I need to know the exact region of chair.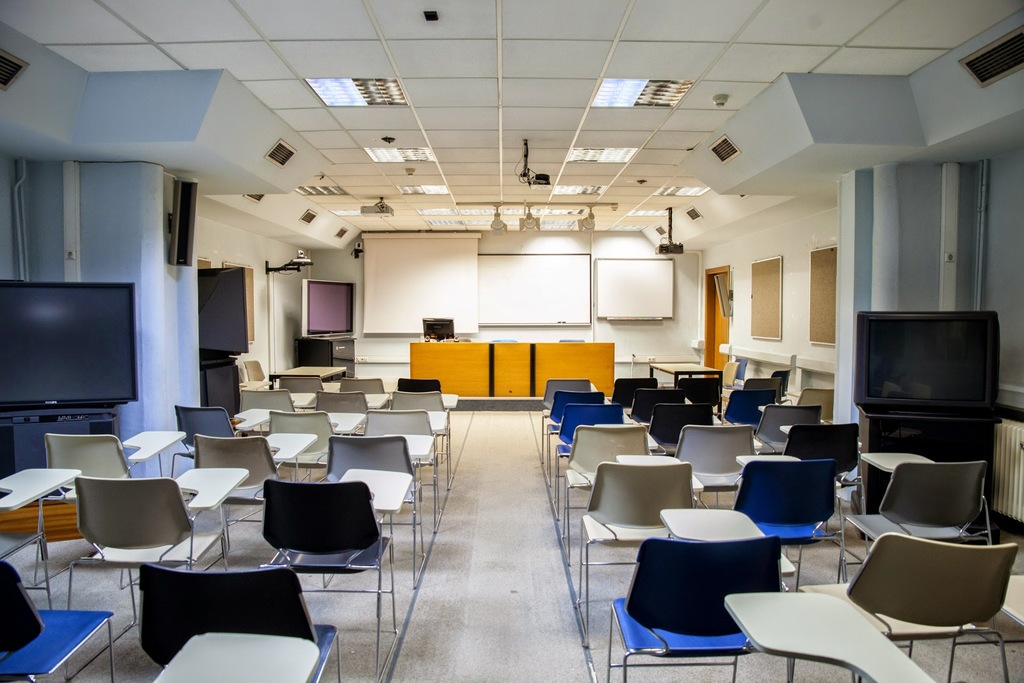
Region: {"x1": 563, "y1": 448, "x2": 710, "y2": 630}.
